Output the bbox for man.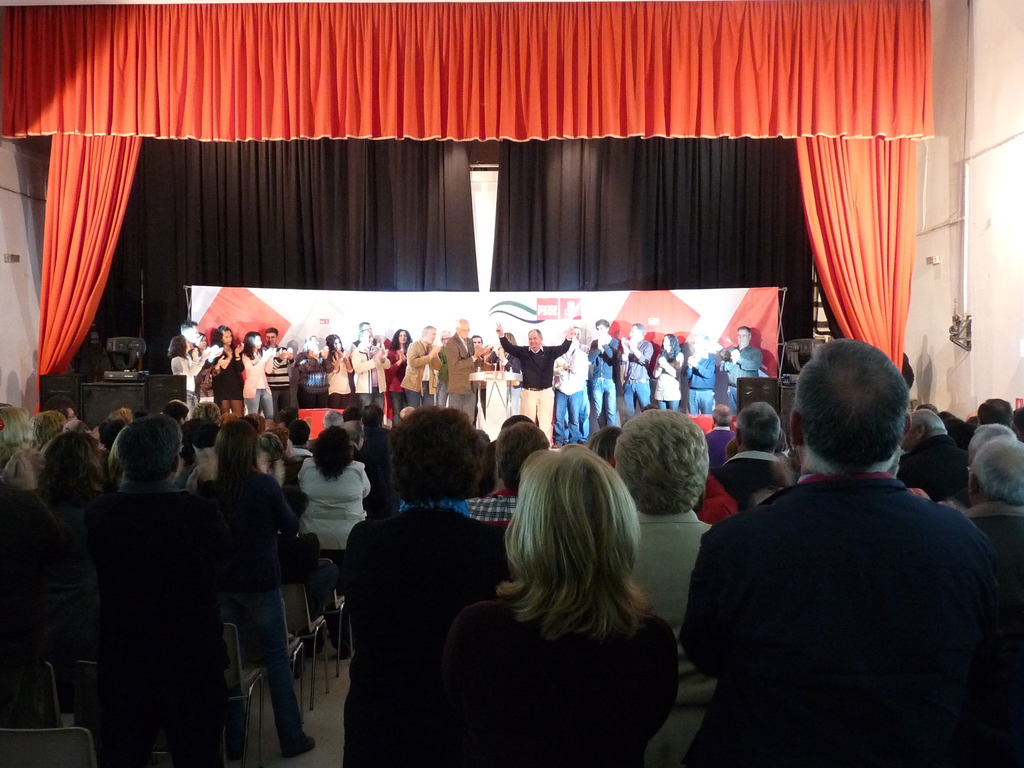
(42,394,79,420).
